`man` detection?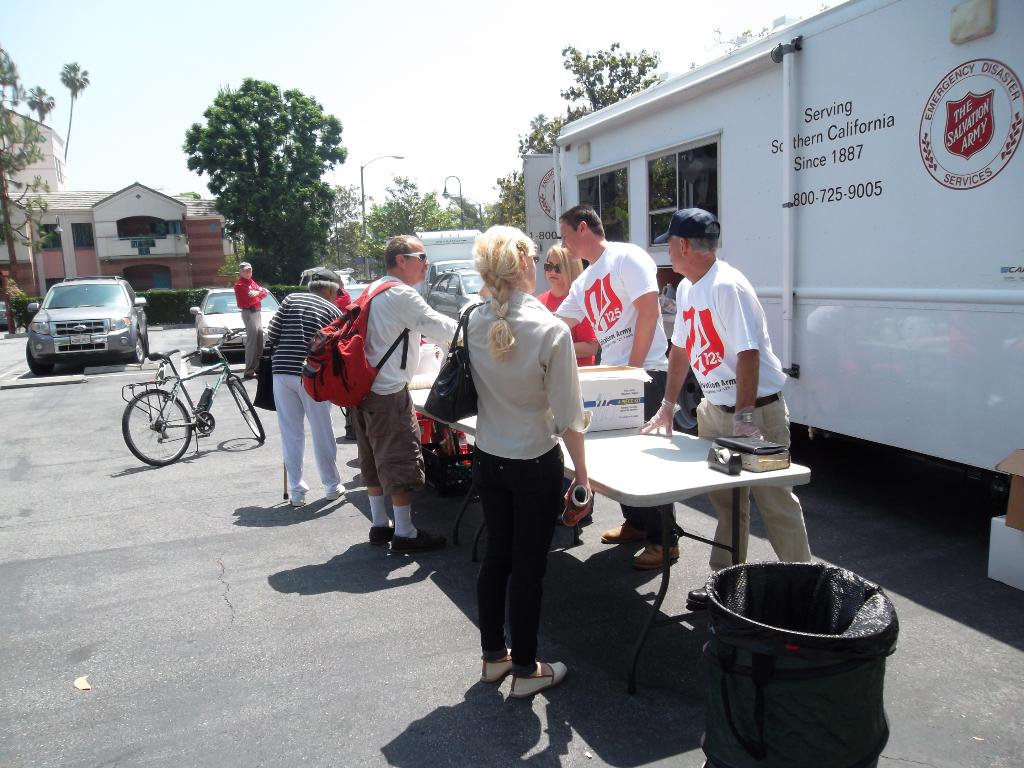
detection(637, 204, 810, 612)
